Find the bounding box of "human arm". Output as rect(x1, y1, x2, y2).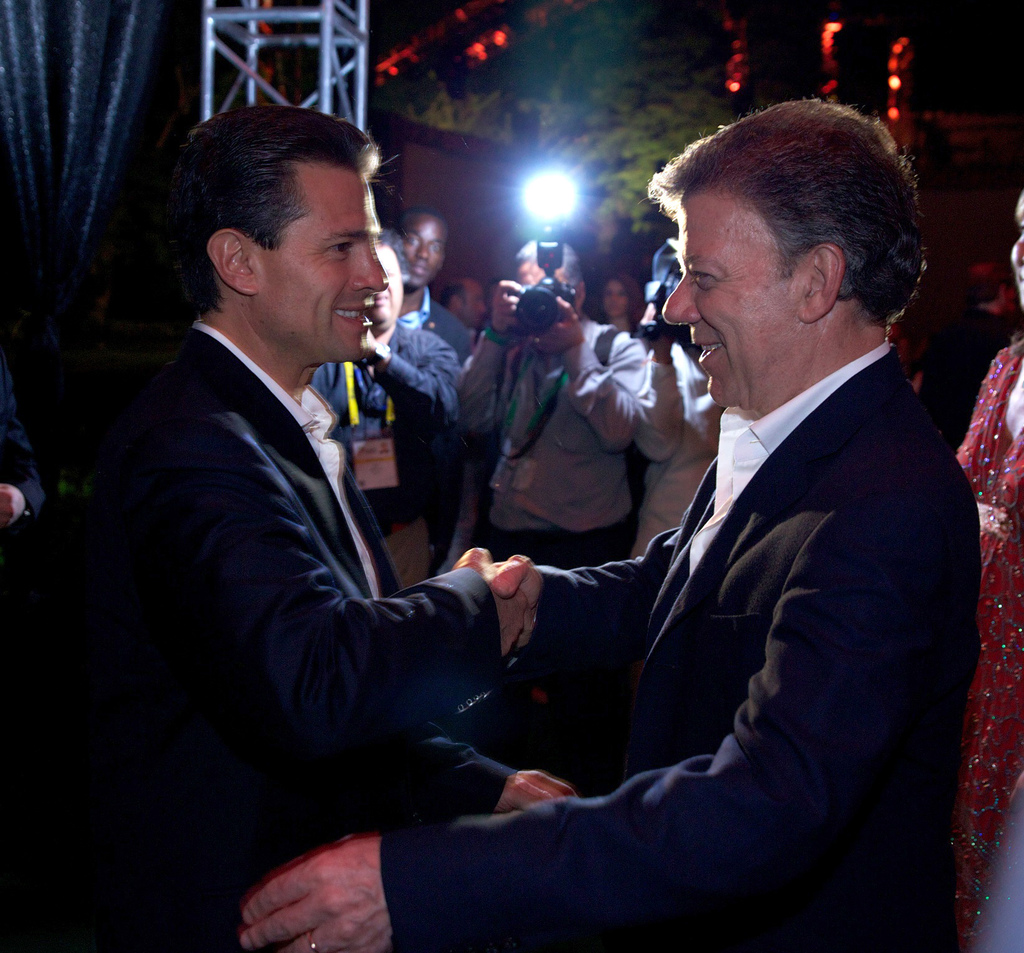
rect(443, 554, 686, 682).
